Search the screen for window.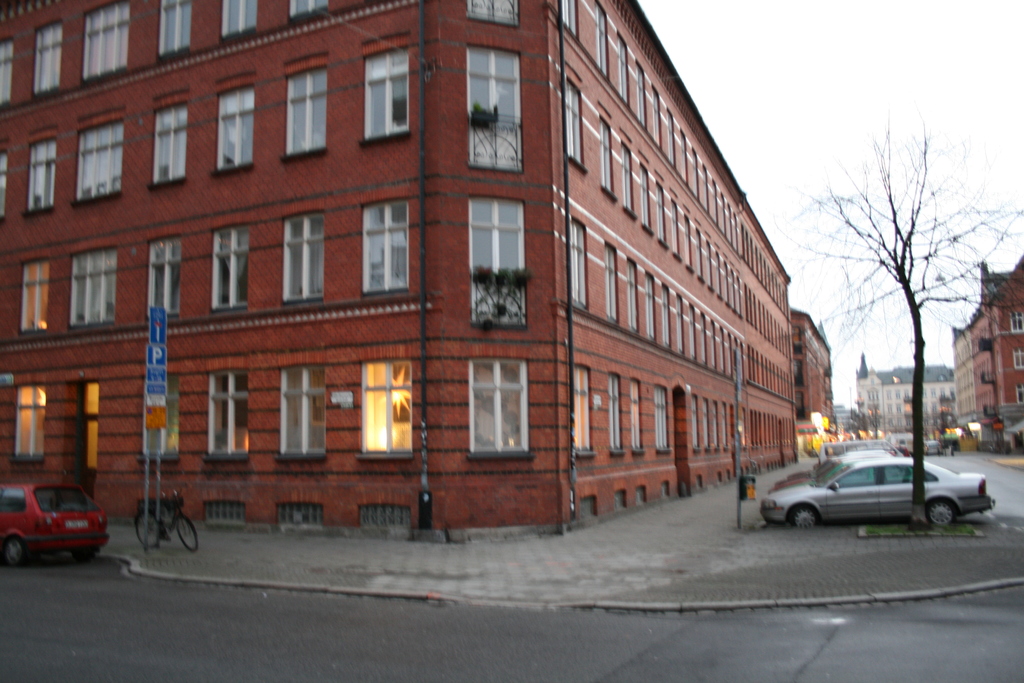
Found at bbox=[1016, 383, 1021, 404].
